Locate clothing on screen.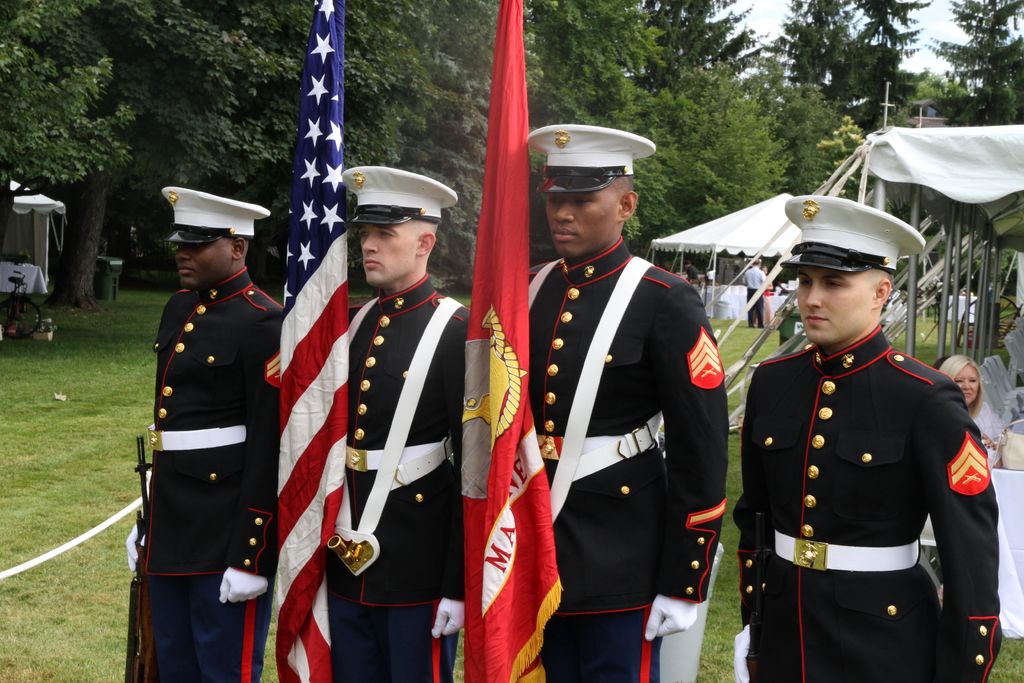
On screen at box=[348, 267, 473, 677].
